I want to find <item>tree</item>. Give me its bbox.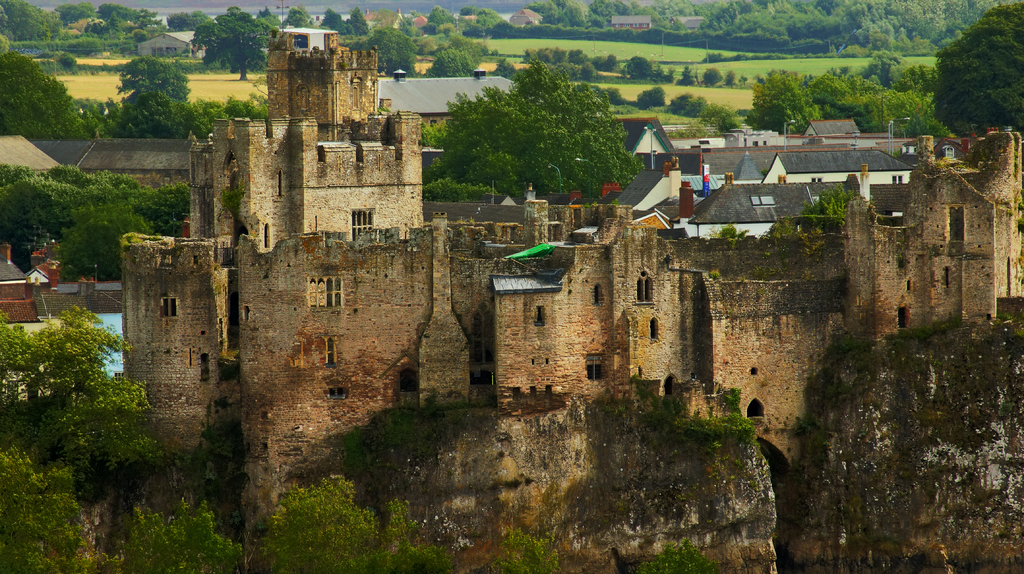
rect(0, 42, 89, 140).
